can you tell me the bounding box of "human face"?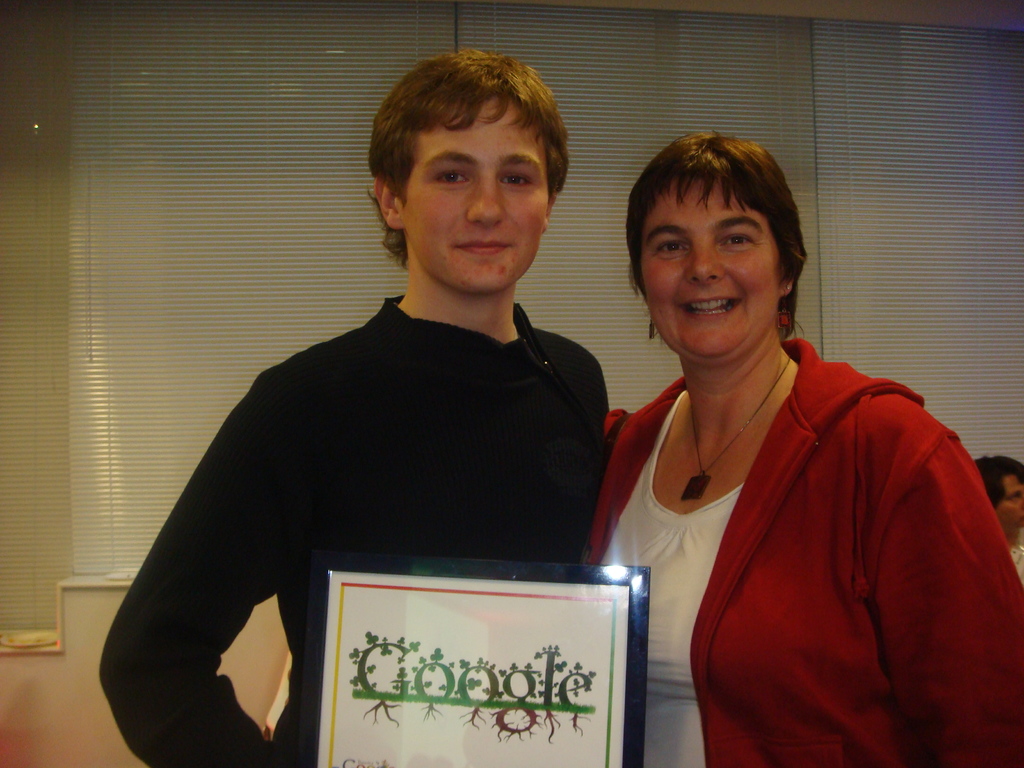
box=[397, 99, 552, 291].
